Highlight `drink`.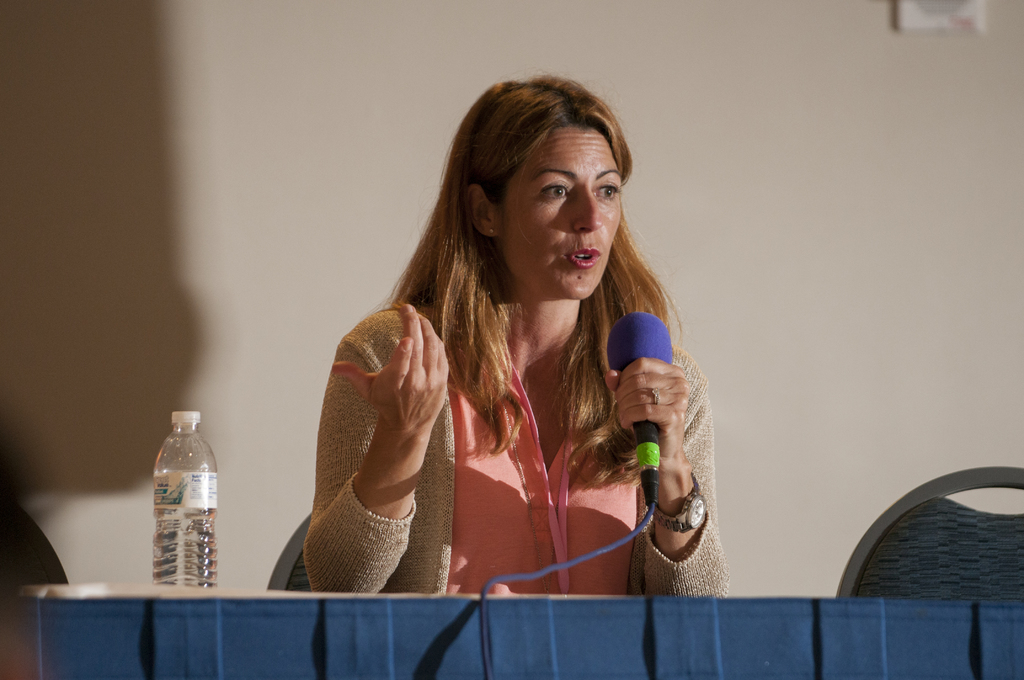
Highlighted region: crop(150, 506, 220, 588).
